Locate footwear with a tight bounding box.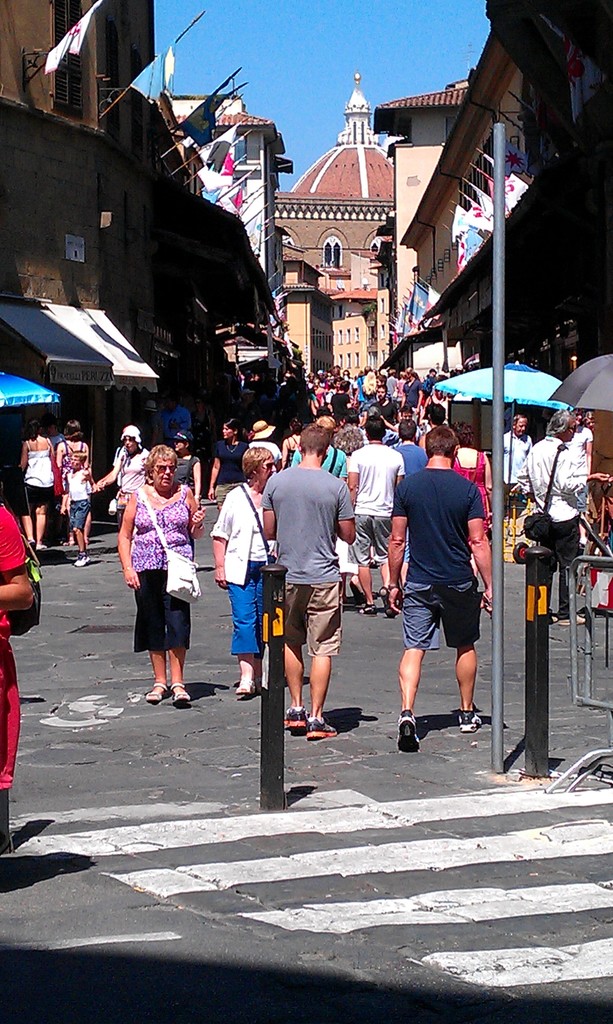
select_region(74, 548, 93, 573).
